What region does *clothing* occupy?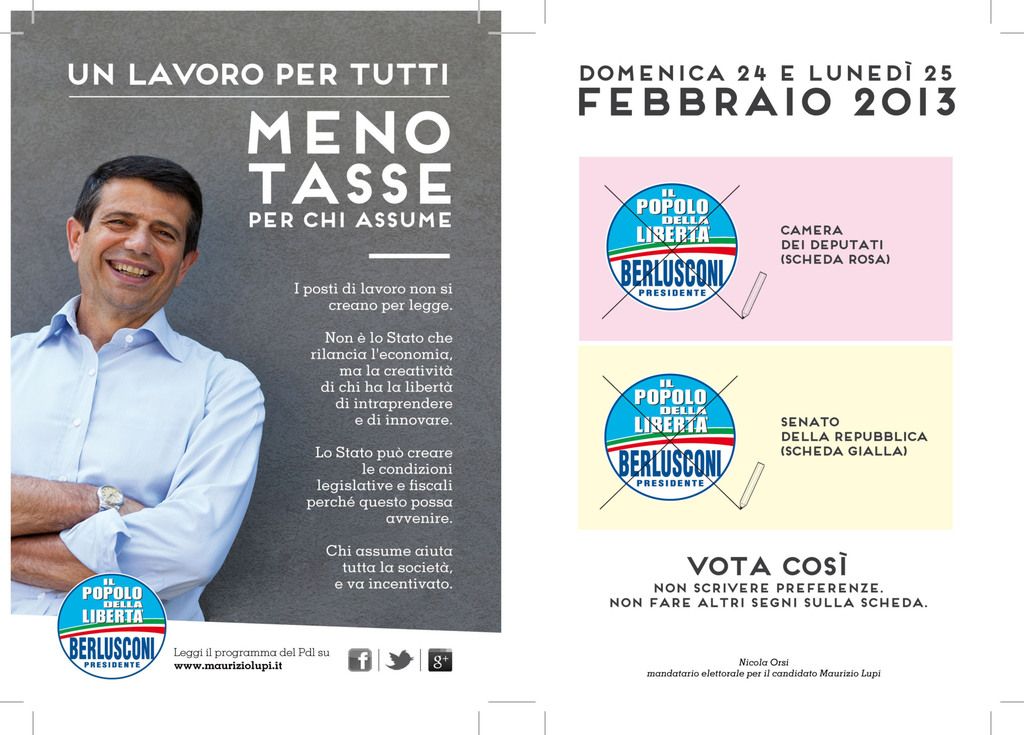
12/291/269/620.
